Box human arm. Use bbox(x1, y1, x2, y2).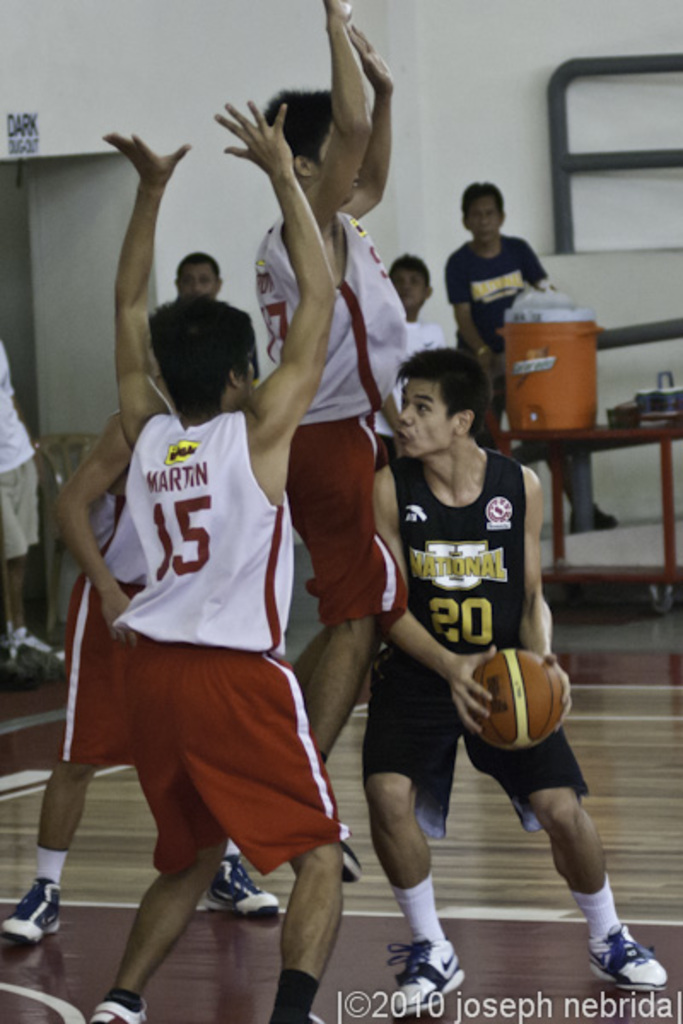
bbox(444, 244, 500, 370).
